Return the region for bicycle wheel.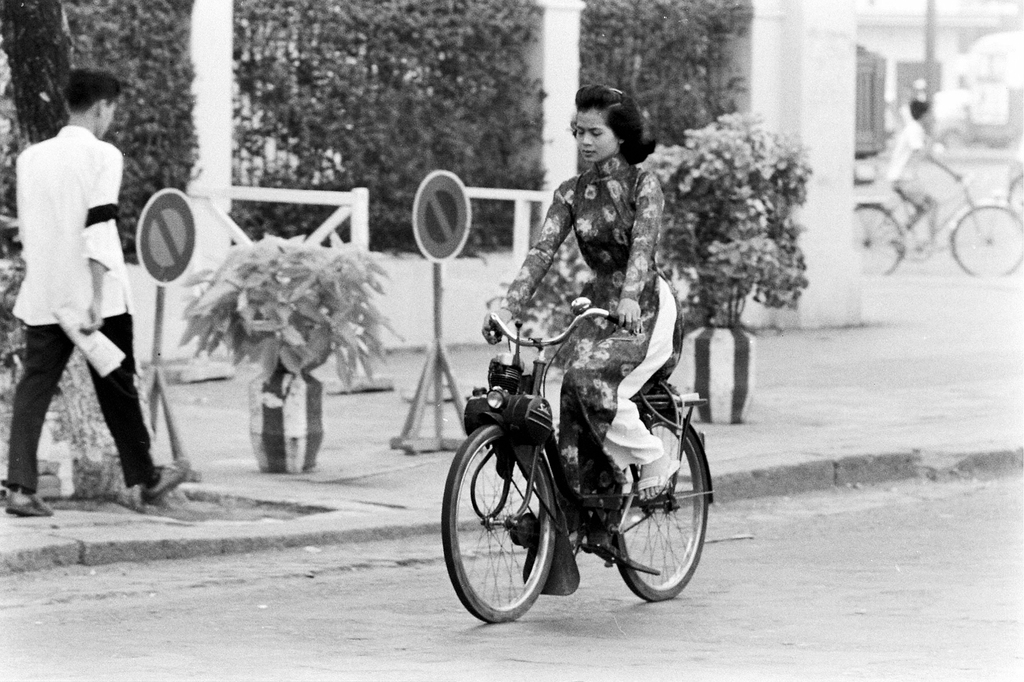
847:200:907:278.
